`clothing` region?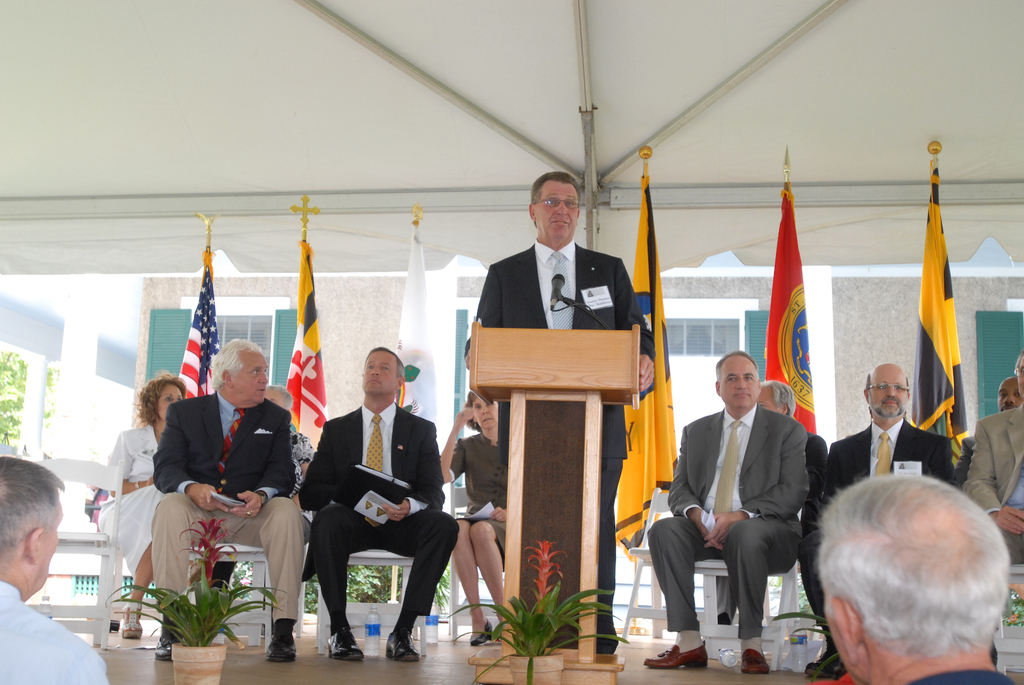
bbox(0, 579, 113, 684)
